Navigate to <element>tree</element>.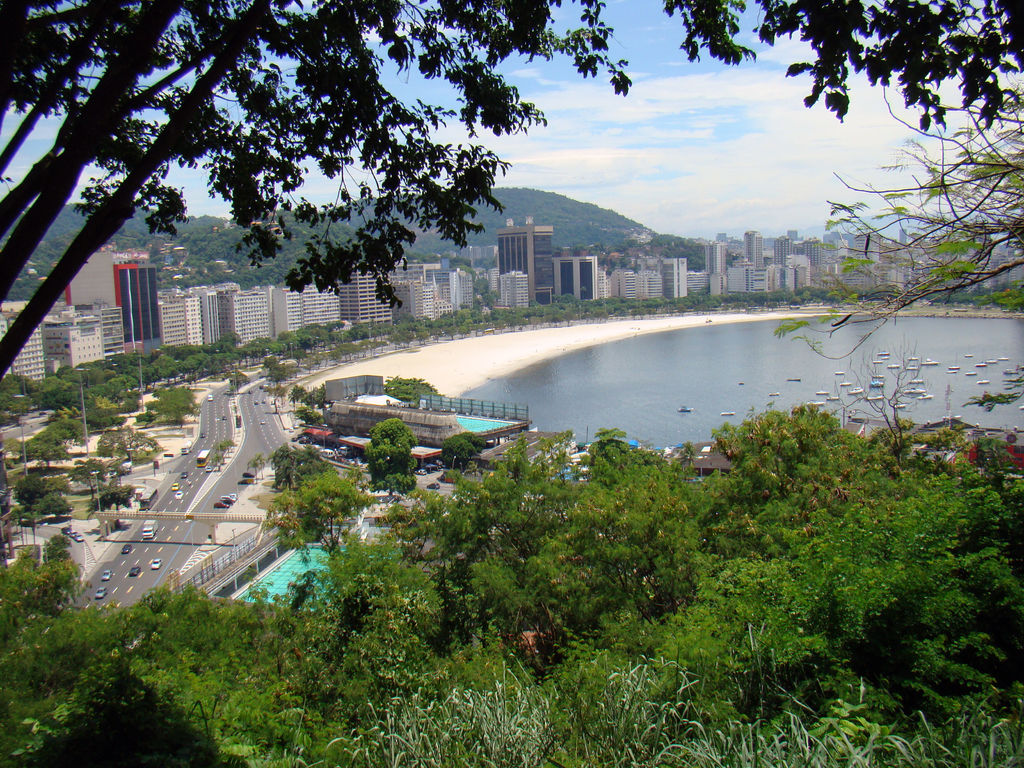
Navigation target: 627, 214, 723, 249.
